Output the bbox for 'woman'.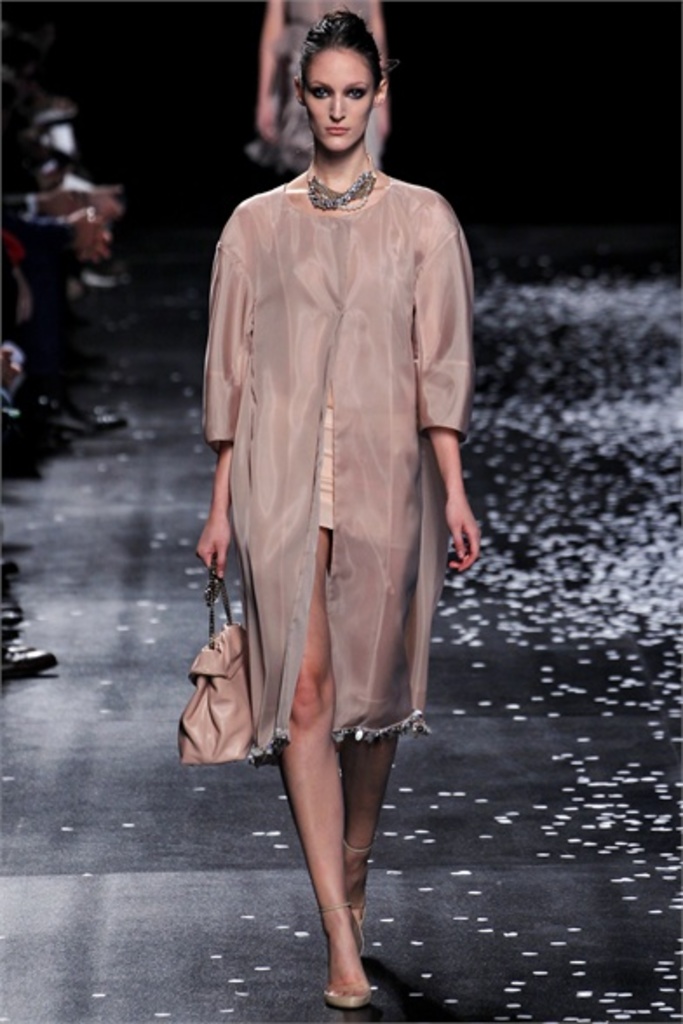
pyautogui.locateOnScreen(179, 47, 479, 946).
